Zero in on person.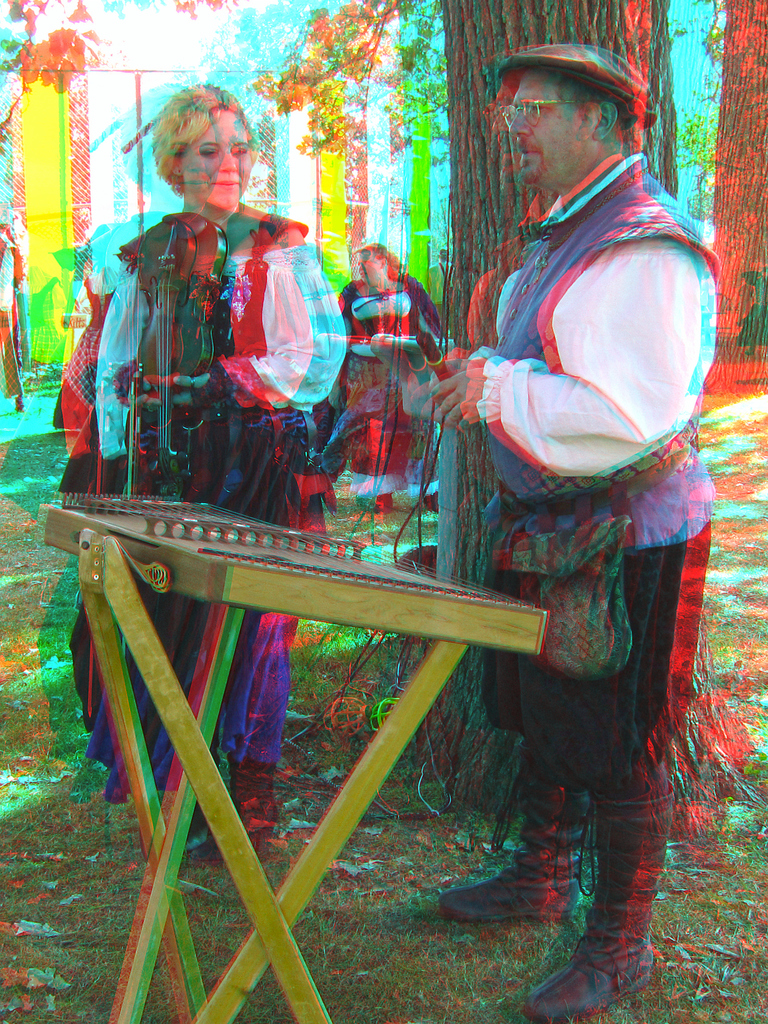
Zeroed in: [x1=296, y1=42, x2=664, y2=941].
